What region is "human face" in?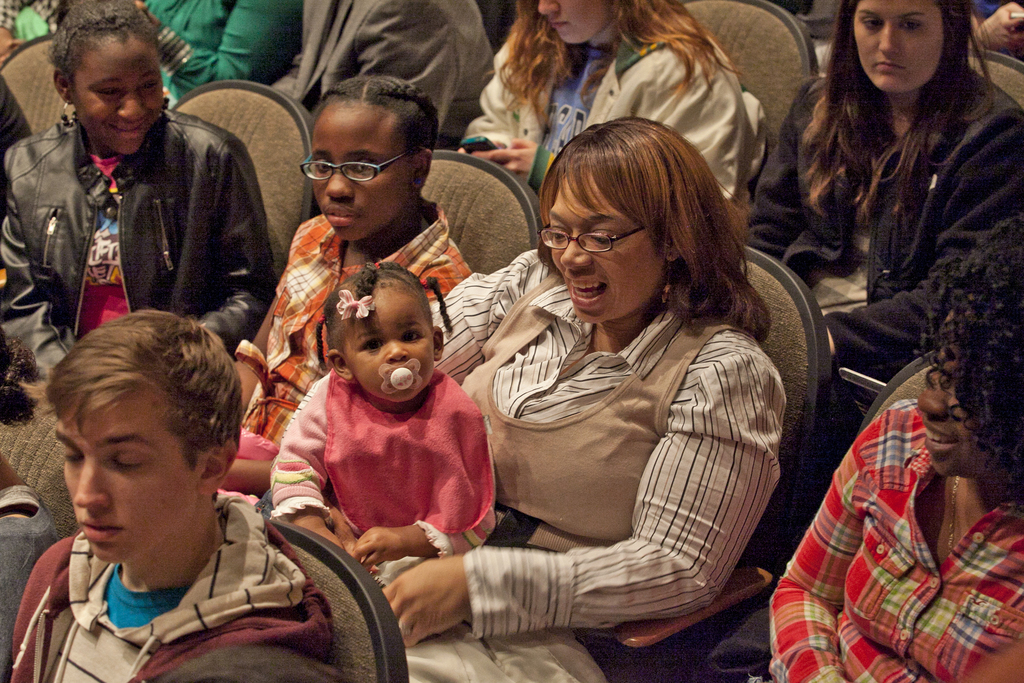
crop(853, 0, 943, 94).
